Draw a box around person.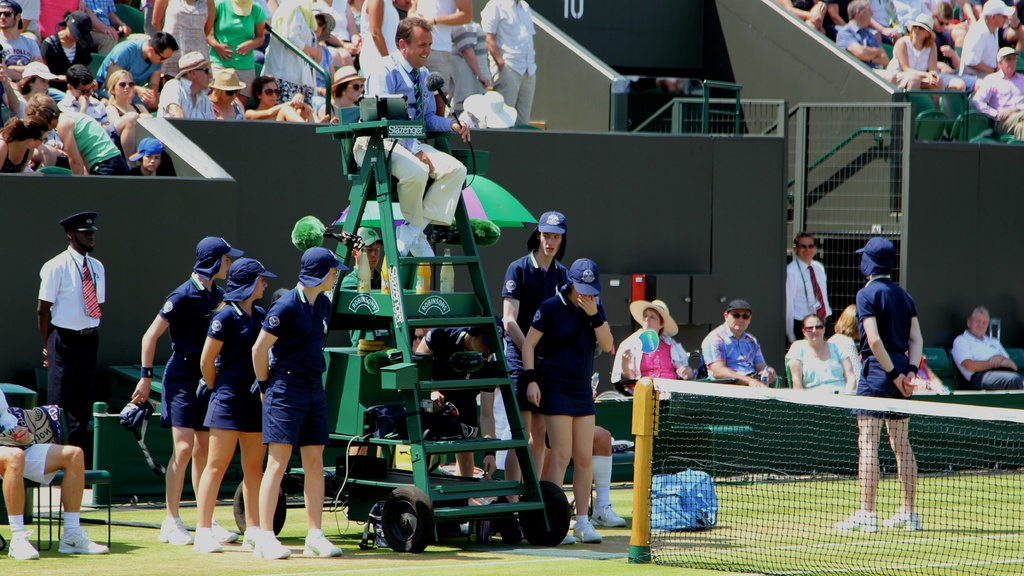
952:300:1023:390.
